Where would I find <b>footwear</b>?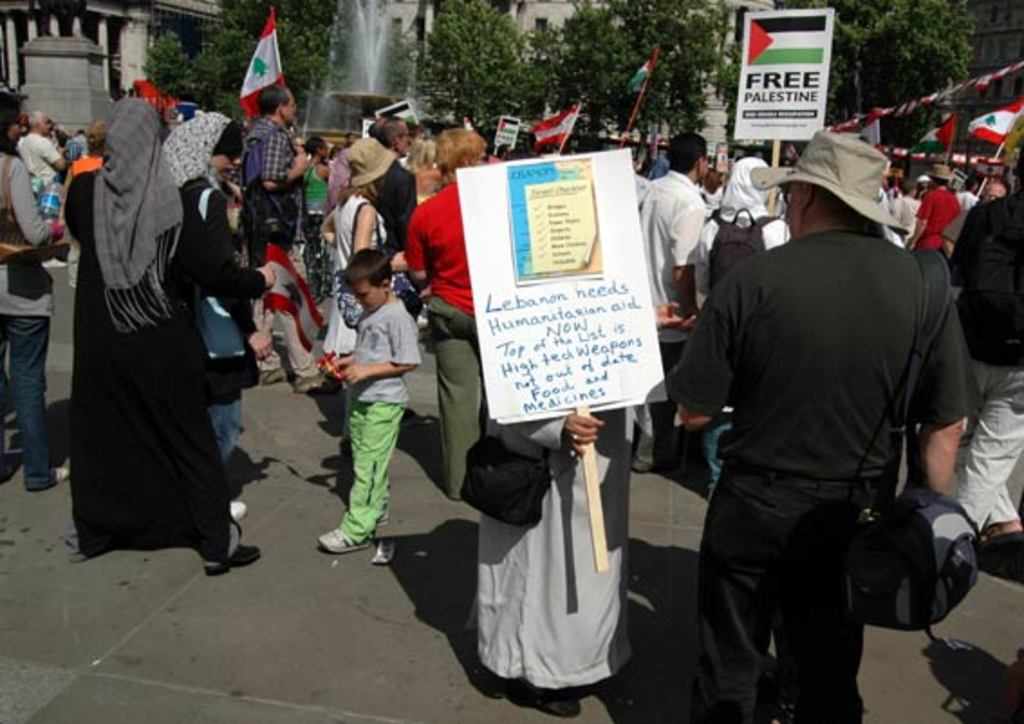
At 202:542:267:578.
